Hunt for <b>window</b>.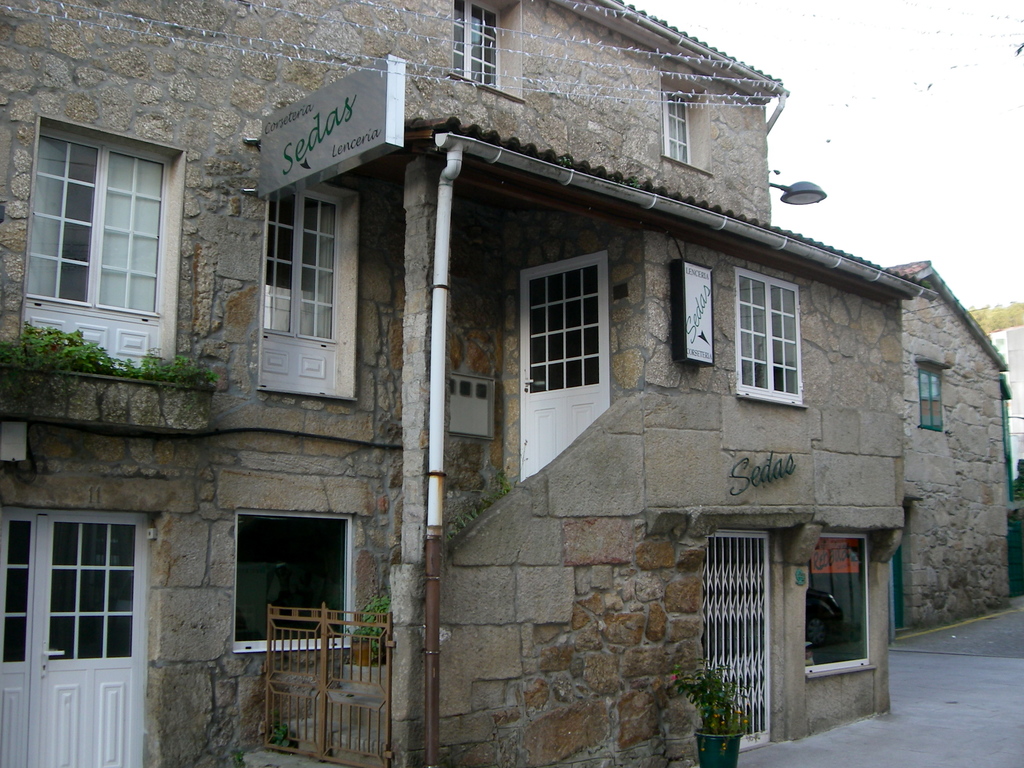
Hunted down at [left=659, top=87, right=699, bottom=164].
